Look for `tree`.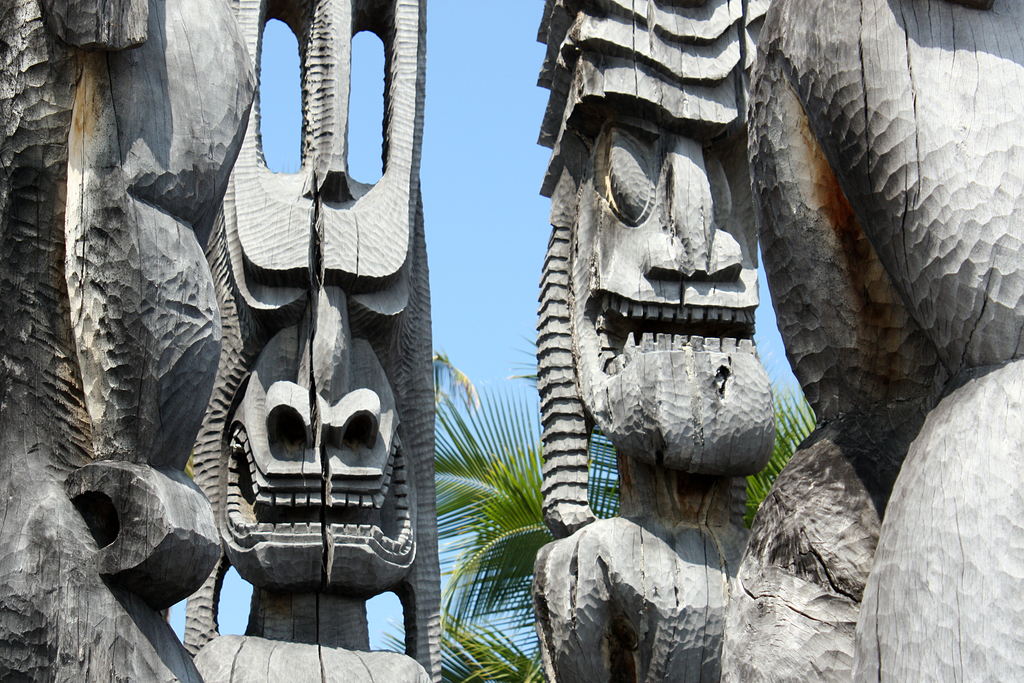
Found: bbox=[433, 335, 819, 682].
